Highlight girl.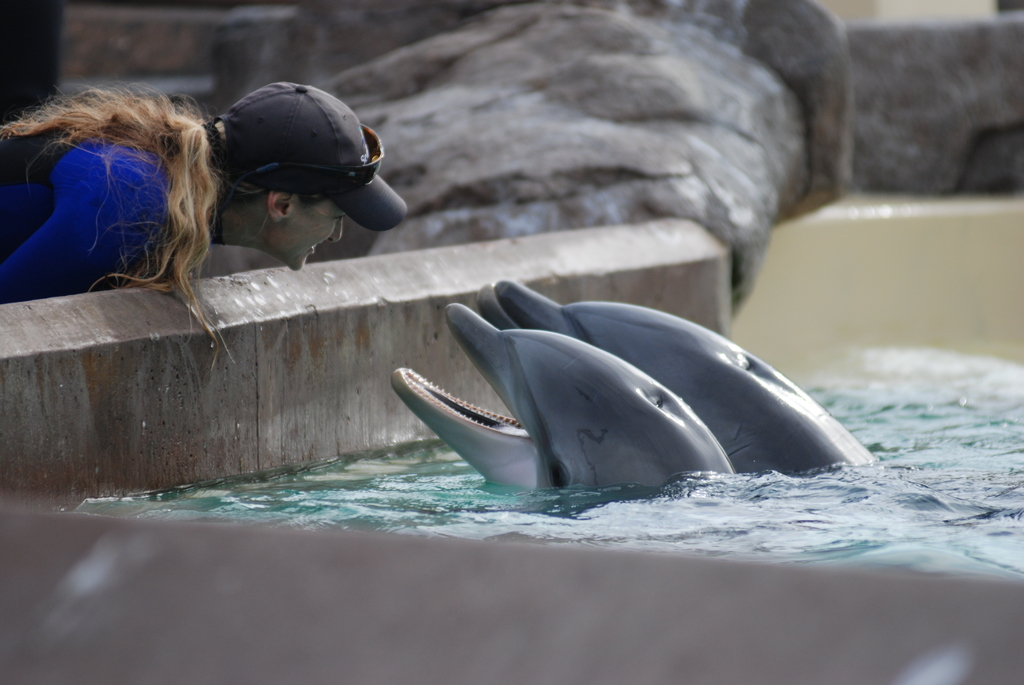
Highlighted region: [x1=0, y1=78, x2=408, y2=368].
